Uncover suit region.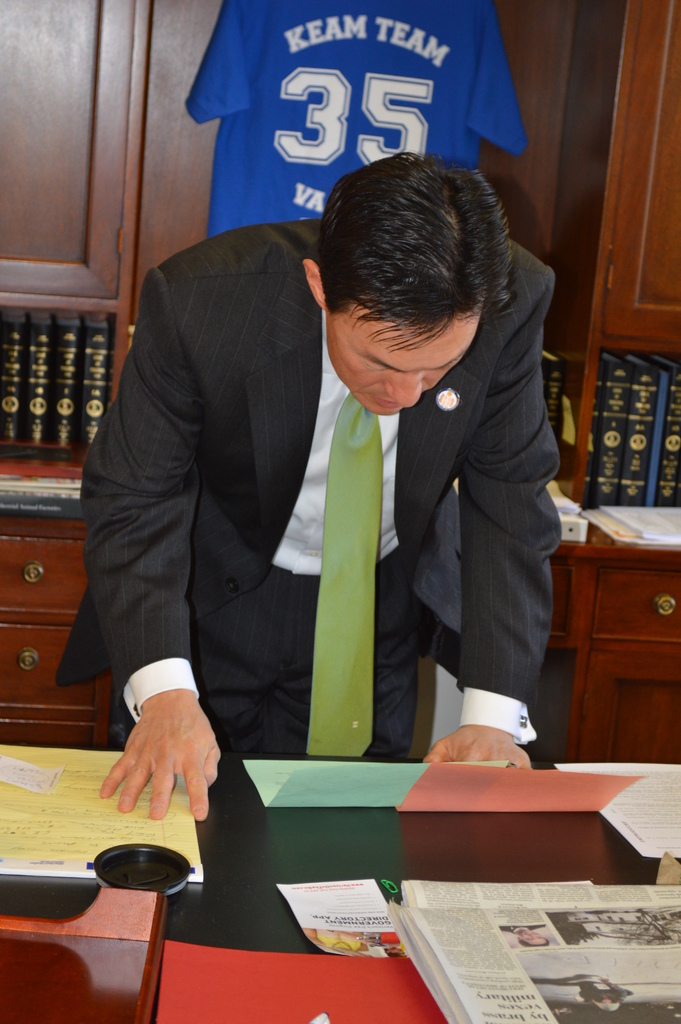
Uncovered: (79, 211, 491, 786).
